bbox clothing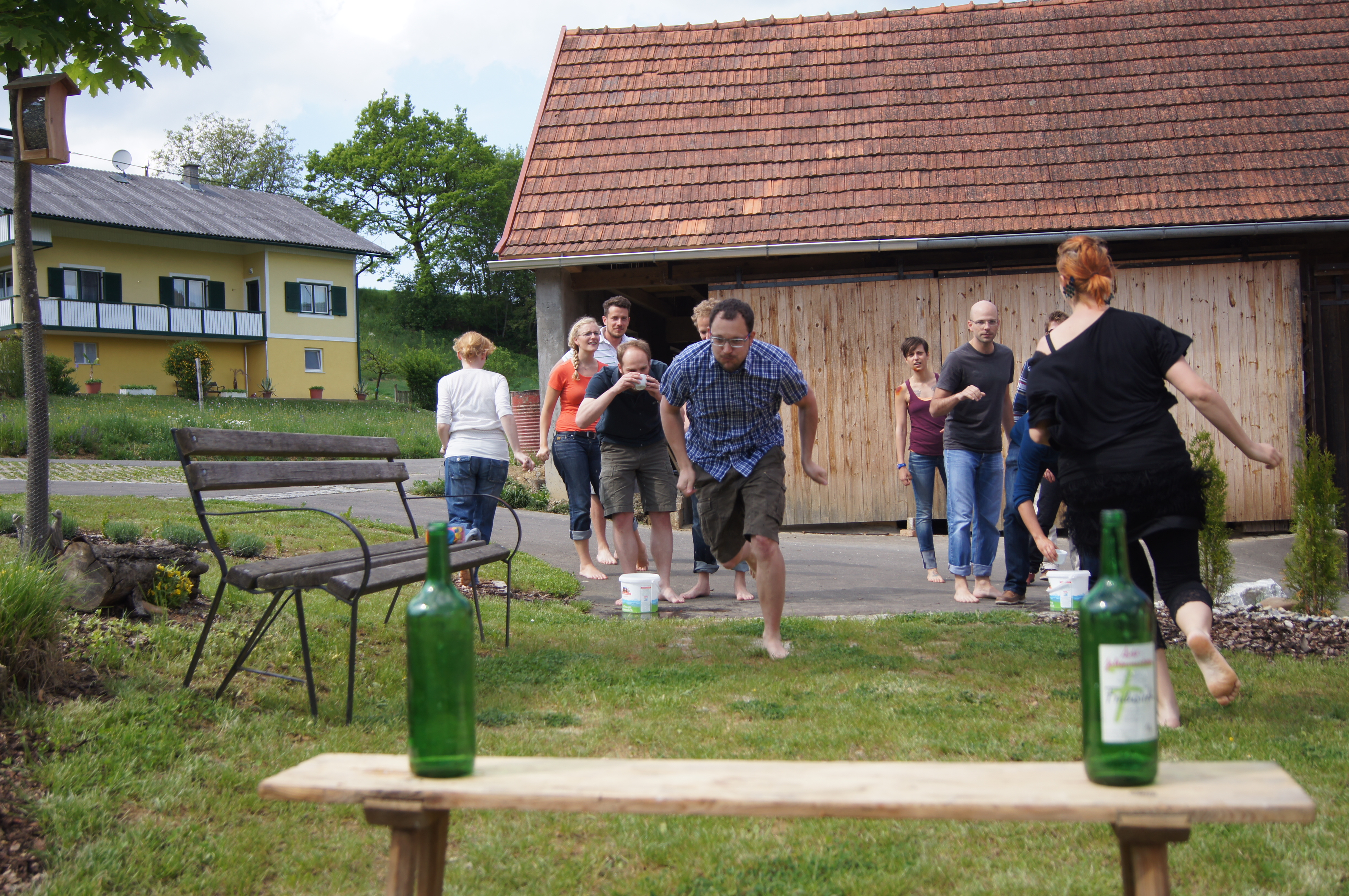
Rect(119, 101, 141, 149)
